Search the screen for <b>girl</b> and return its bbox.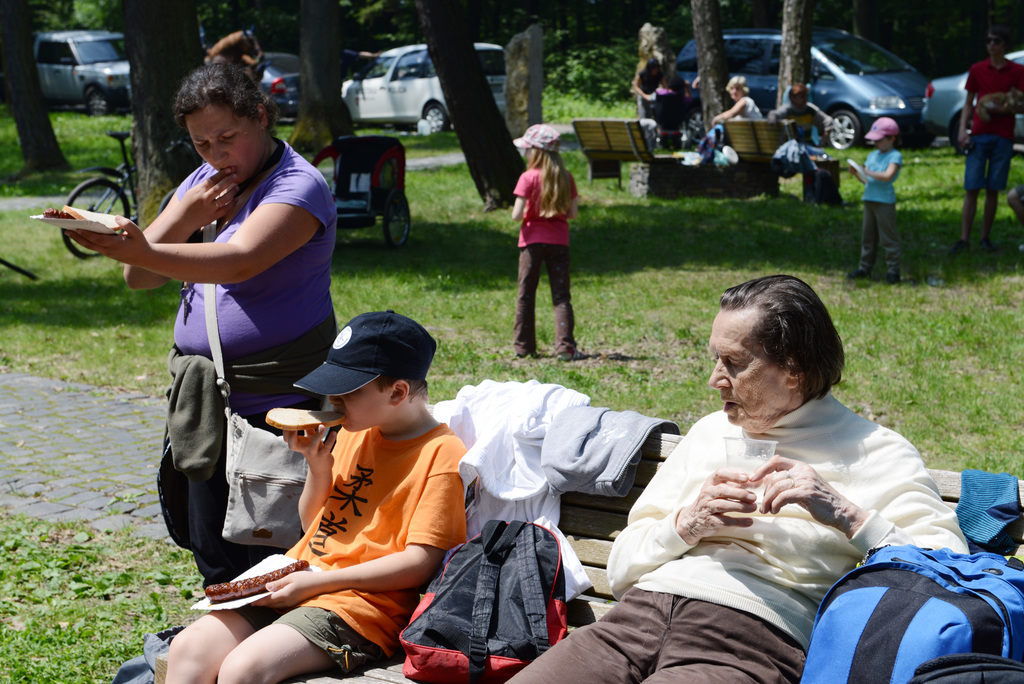
Found: bbox=[509, 124, 584, 359].
